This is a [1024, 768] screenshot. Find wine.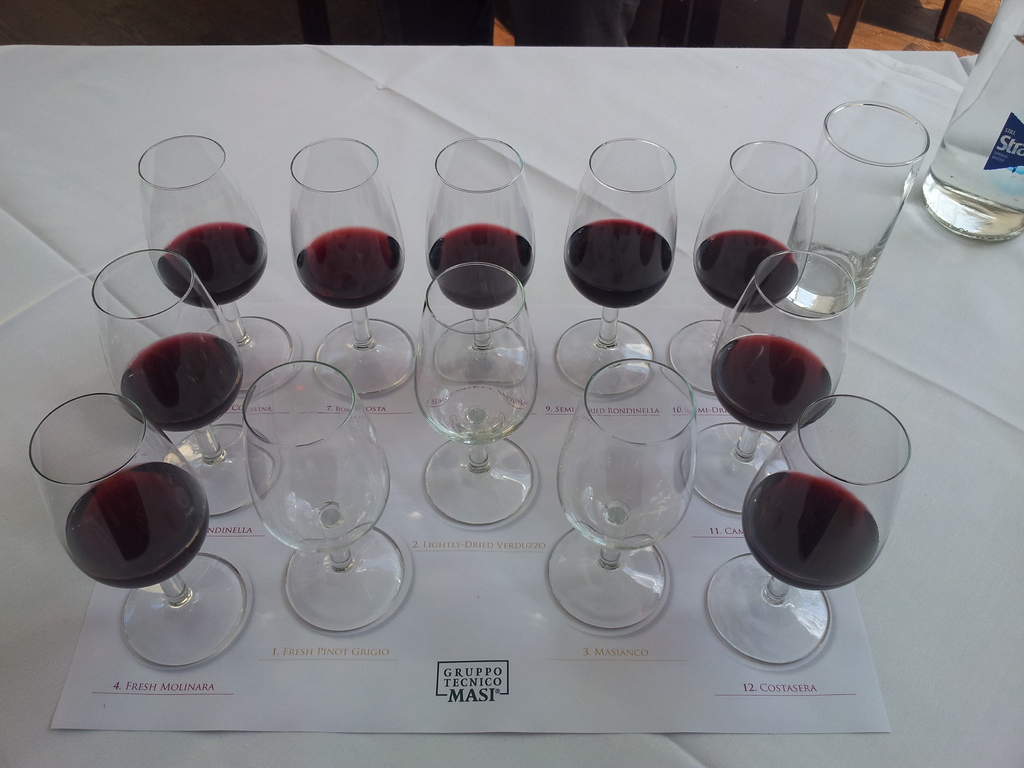
Bounding box: box=[64, 462, 210, 596].
